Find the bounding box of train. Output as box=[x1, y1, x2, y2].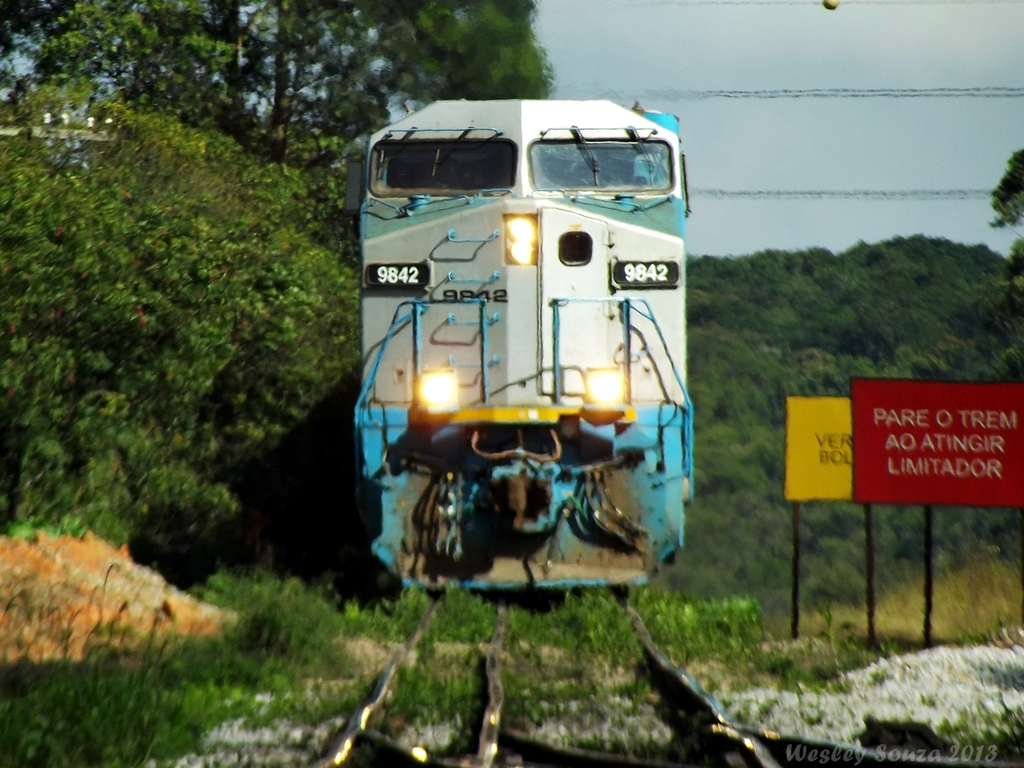
box=[343, 96, 695, 589].
